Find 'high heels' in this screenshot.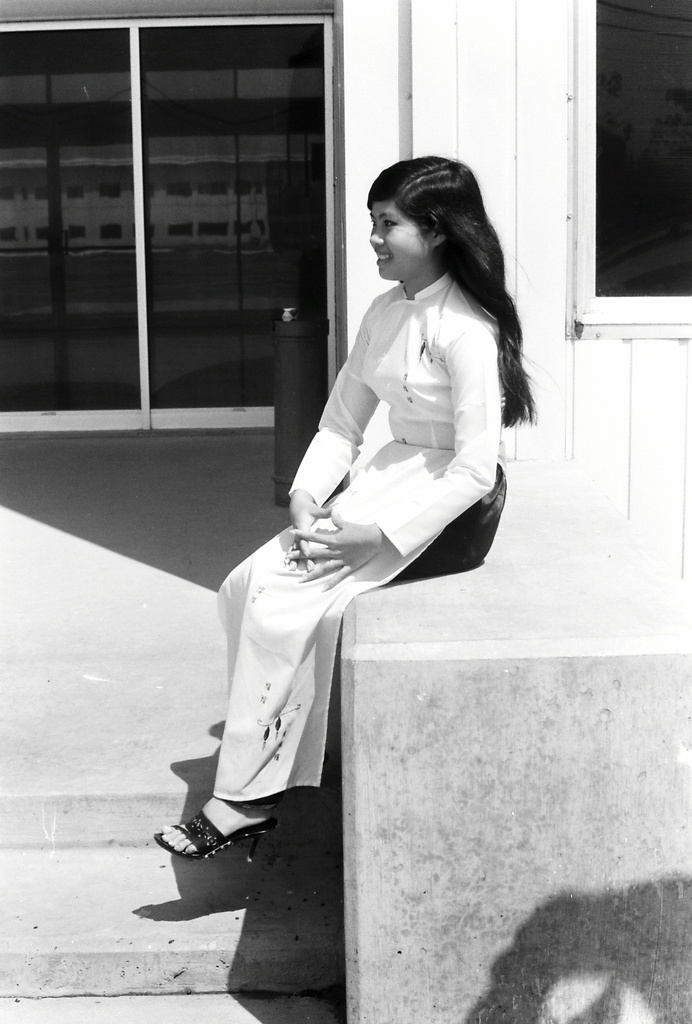
The bounding box for 'high heels' is l=156, t=812, r=274, b=861.
